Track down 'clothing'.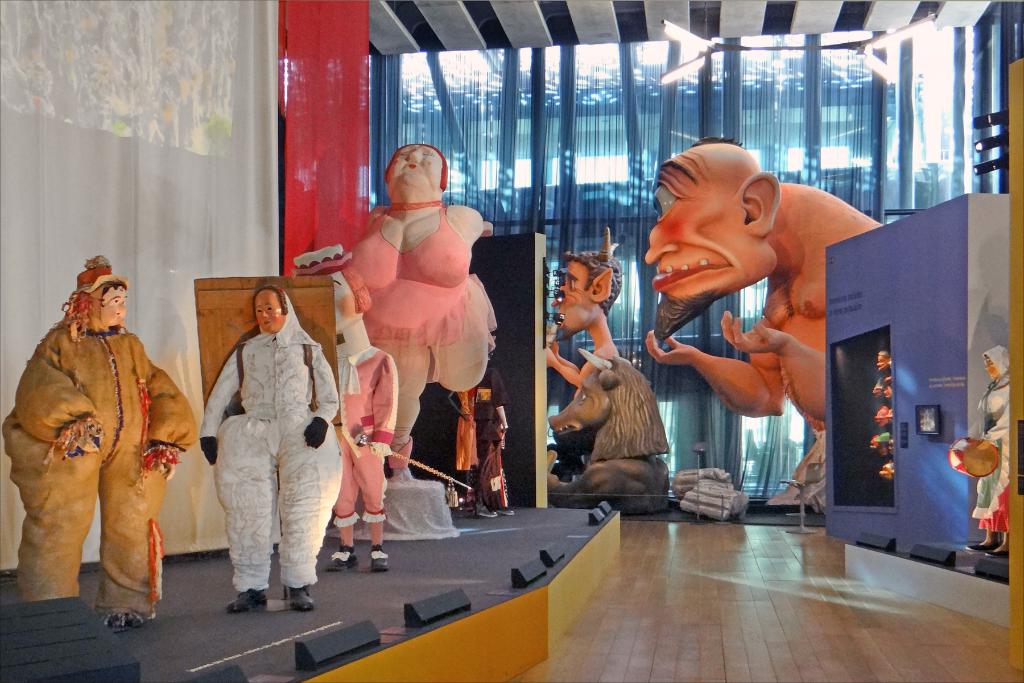
Tracked to region(0, 325, 198, 621).
